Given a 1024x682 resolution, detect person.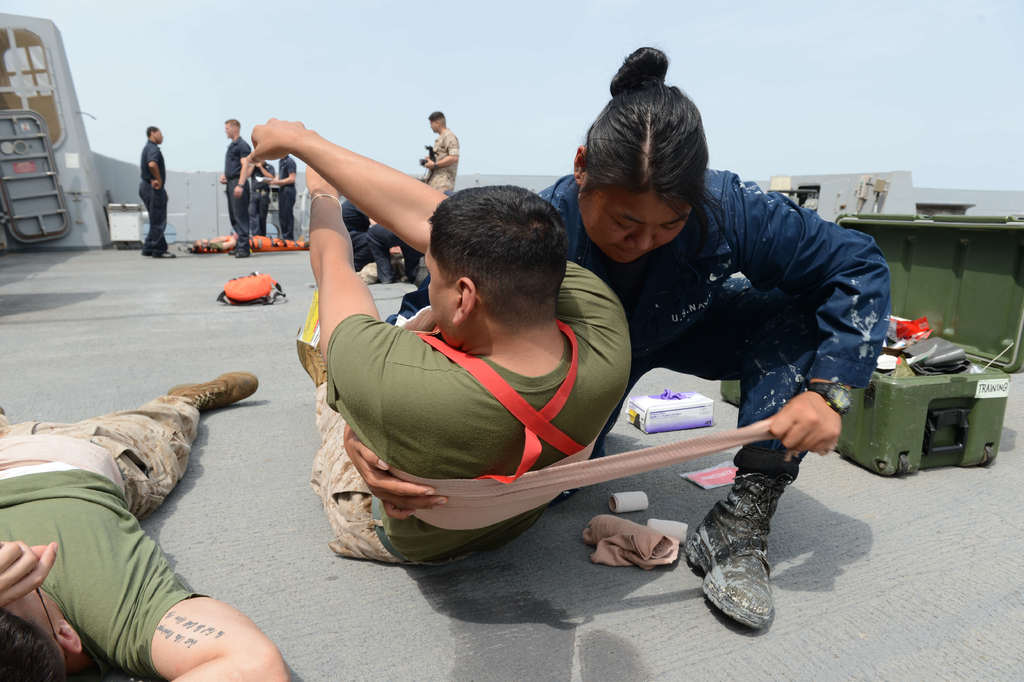
box=[220, 118, 250, 257].
